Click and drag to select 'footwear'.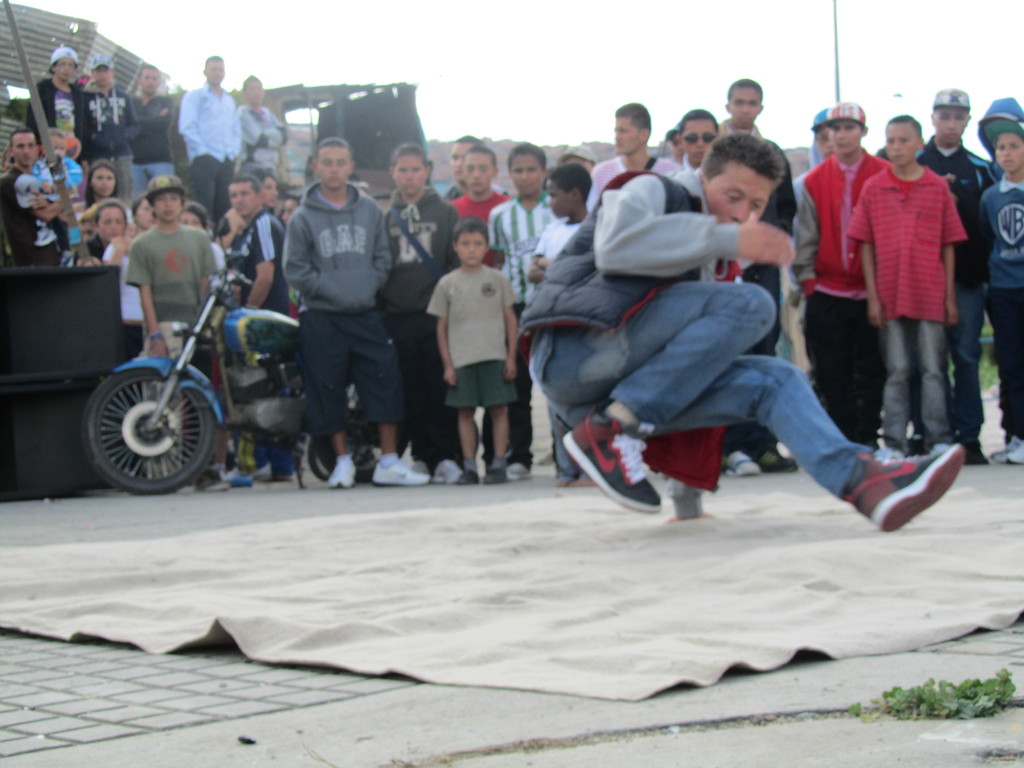
Selection: left=727, top=452, right=763, bottom=476.
